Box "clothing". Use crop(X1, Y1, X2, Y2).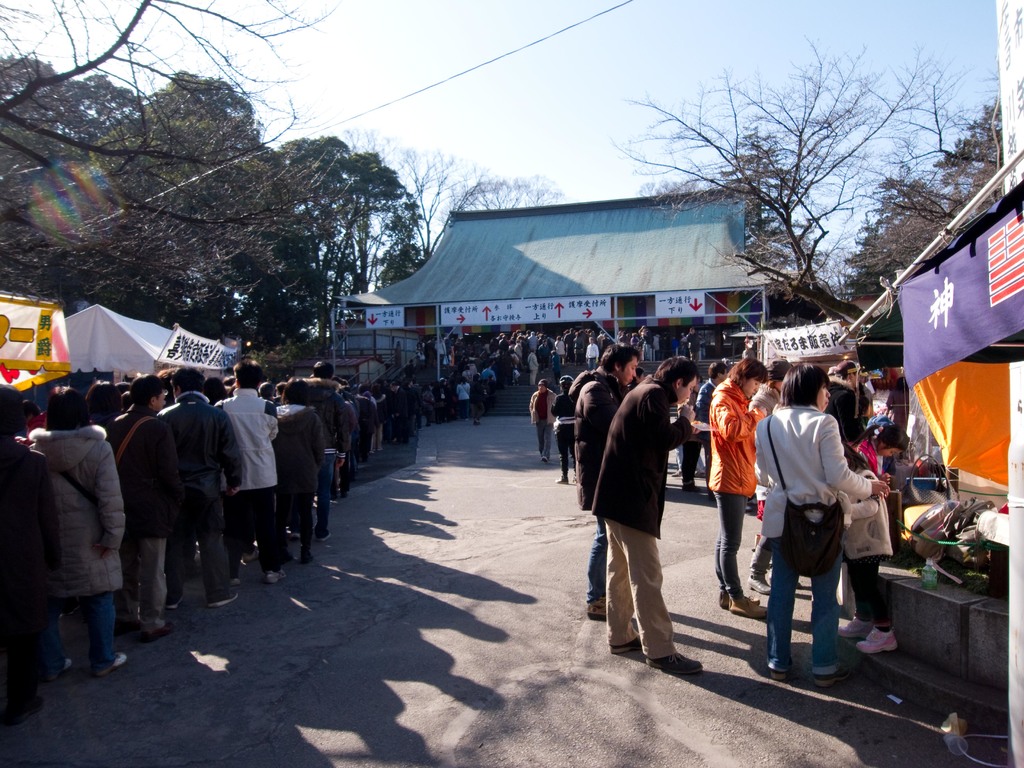
crop(99, 396, 168, 625).
